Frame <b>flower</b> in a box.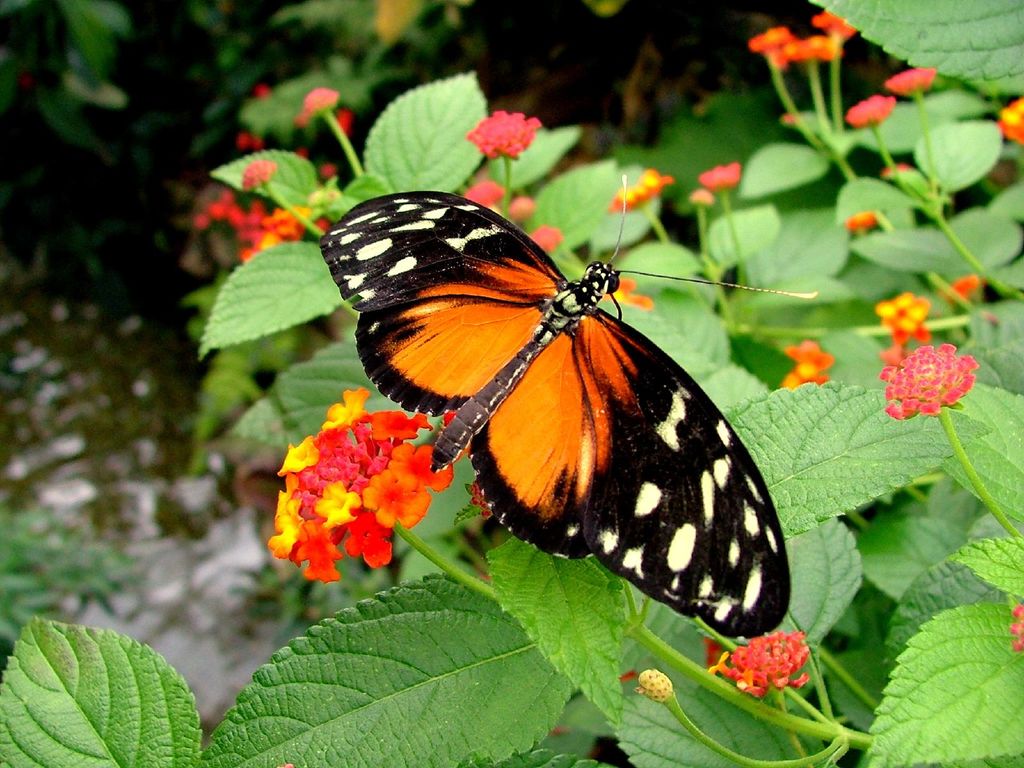
locate(876, 289, 931, 340).
